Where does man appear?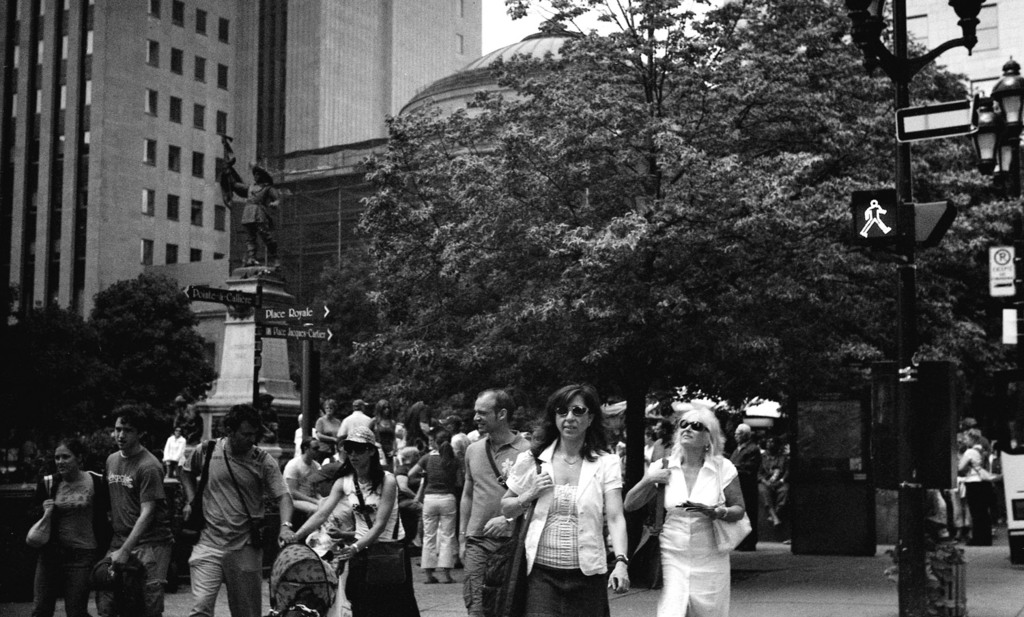
Appears at <region>335, 399, 373, 462</region>.
